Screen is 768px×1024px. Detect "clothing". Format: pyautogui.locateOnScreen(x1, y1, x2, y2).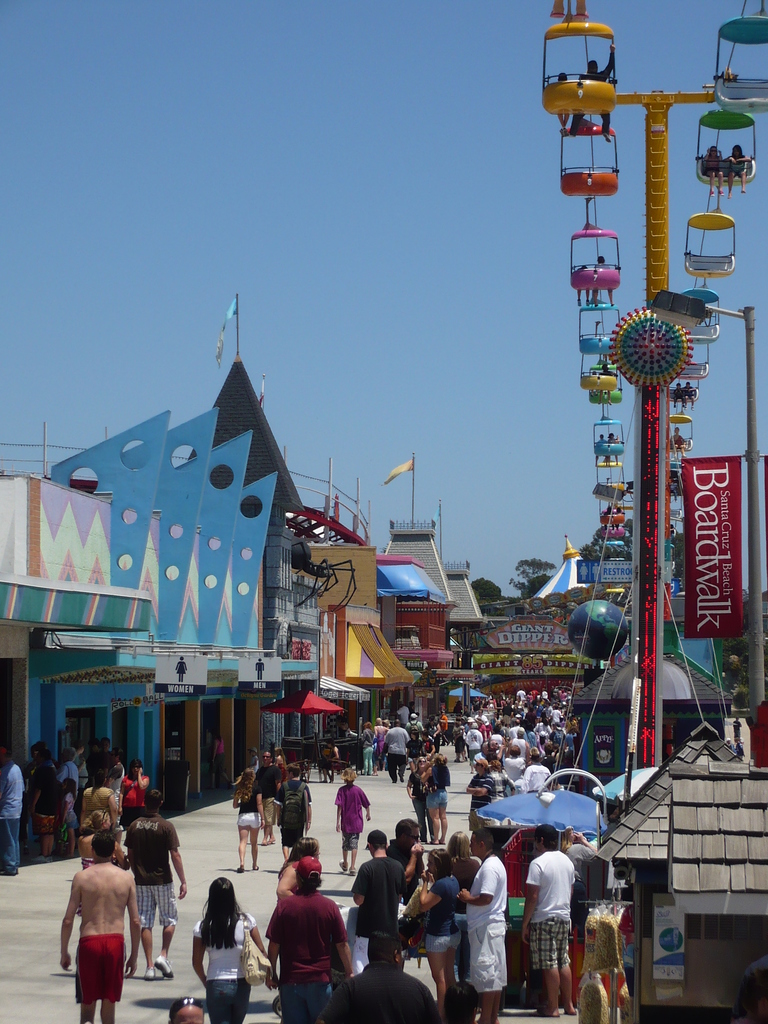
pyautogui.locateOnScreen(468, 765, 497, 831).
